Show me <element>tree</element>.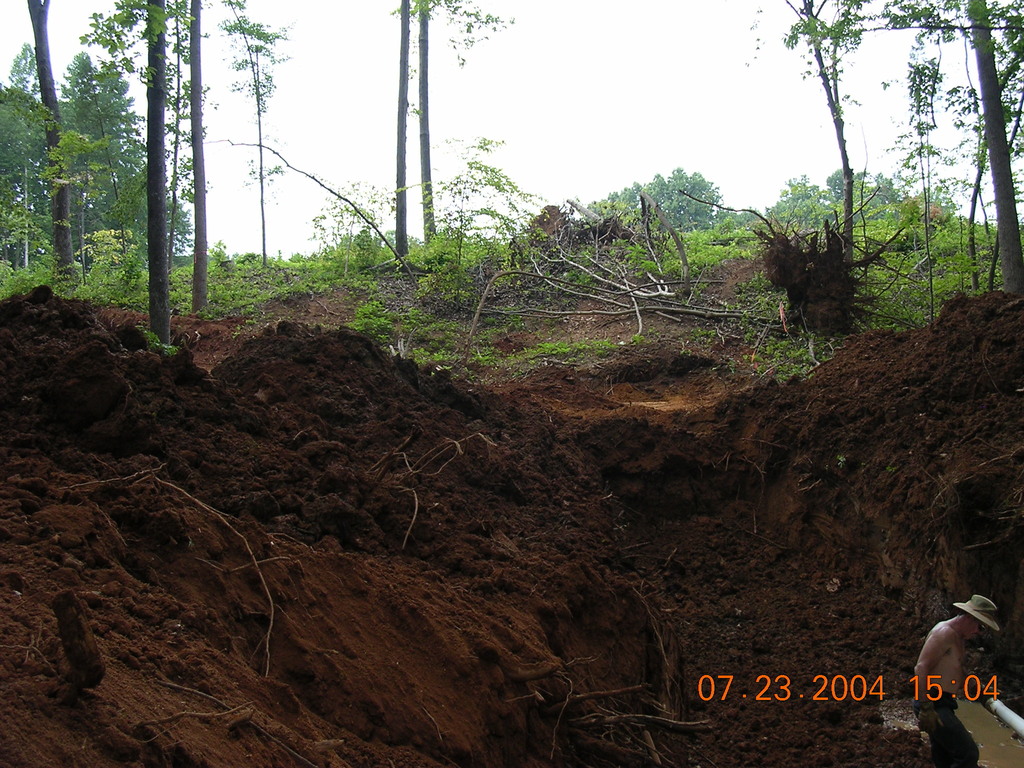
<element>tree</element> is here: select_region(838, 0, 1023, 289).
